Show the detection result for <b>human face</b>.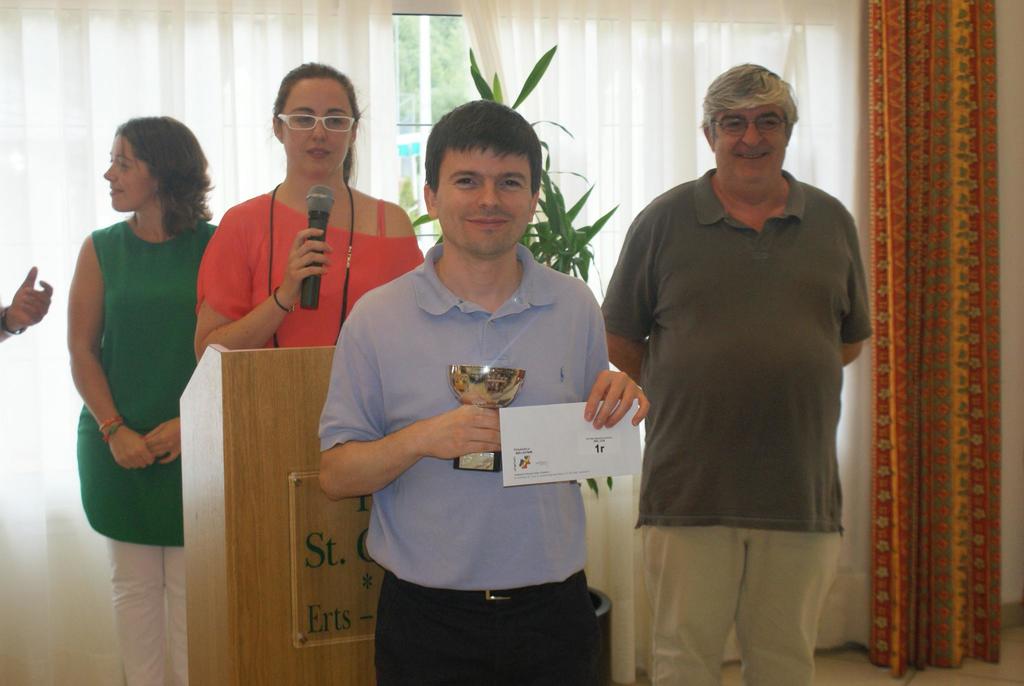
x1=434, y1=141, x2=530, y2=254.
